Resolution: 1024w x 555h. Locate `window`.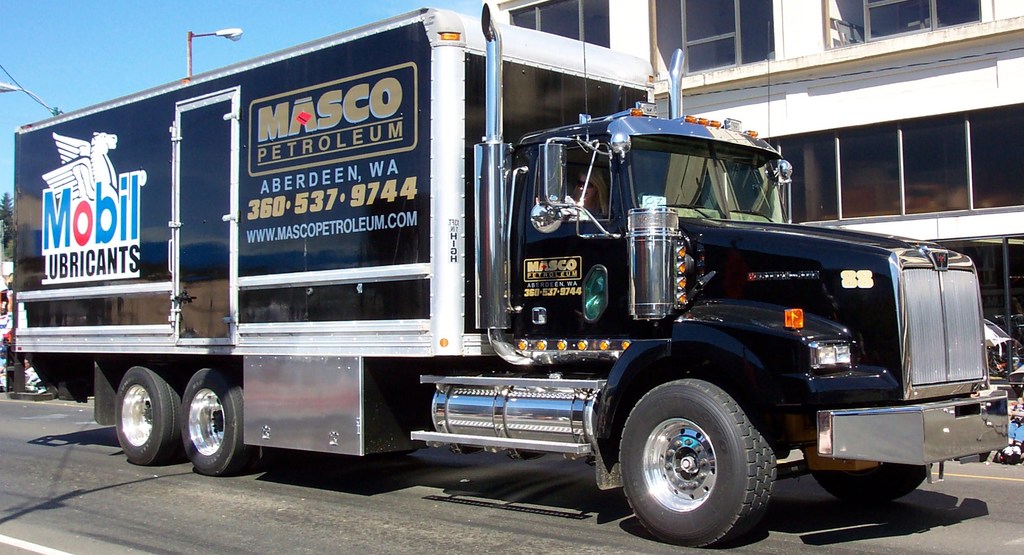
649,1,780,79.
